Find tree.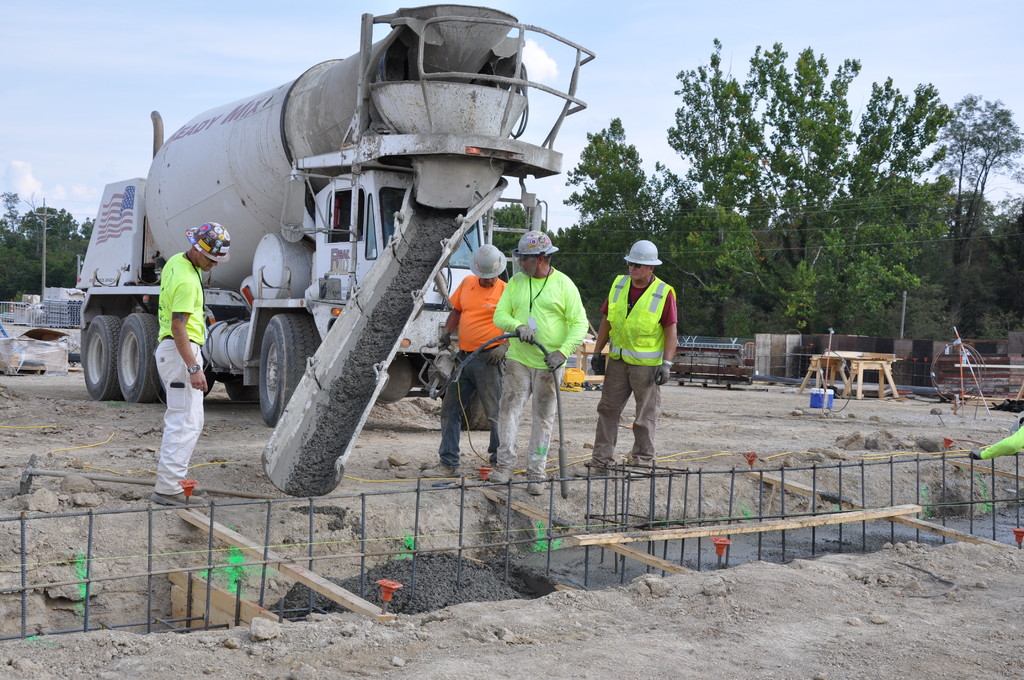
detection(547, 101, 750, 366).
